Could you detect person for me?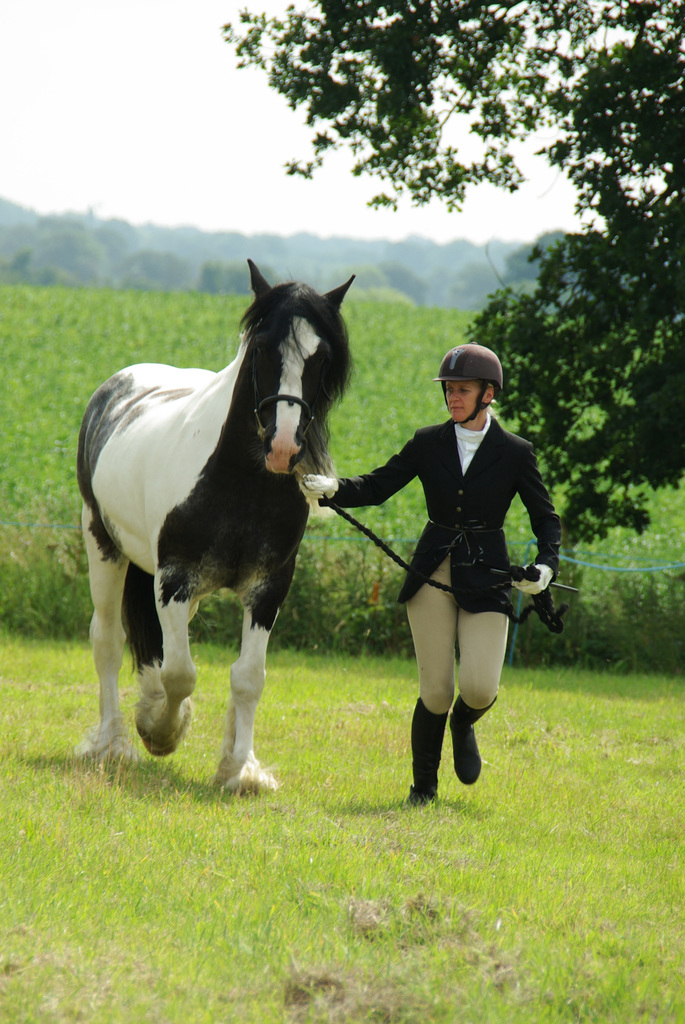
Detection result: <box>305,344,562,806</box>.
